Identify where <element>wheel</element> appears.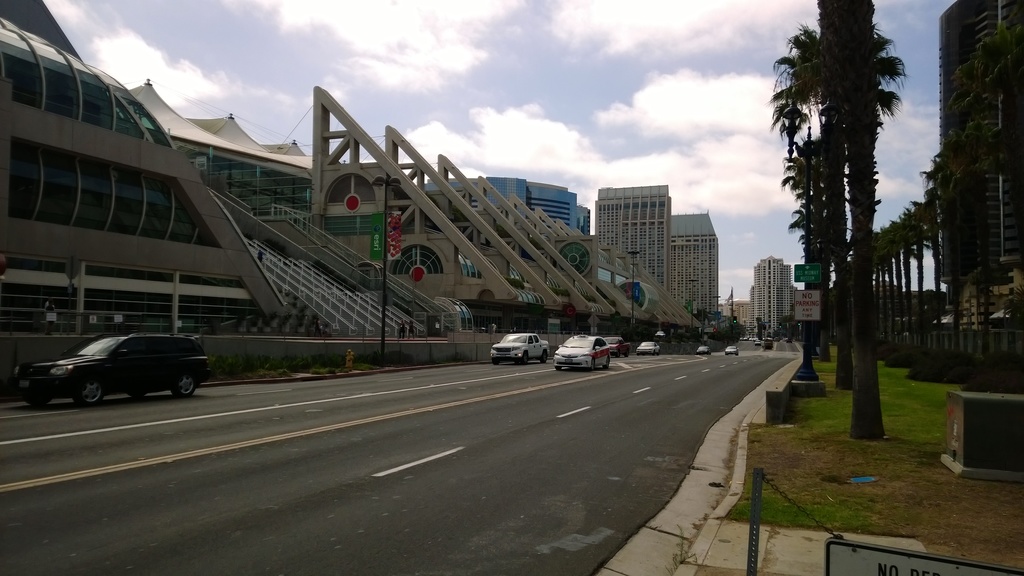
Appears at (25, 397, 51, 404).
